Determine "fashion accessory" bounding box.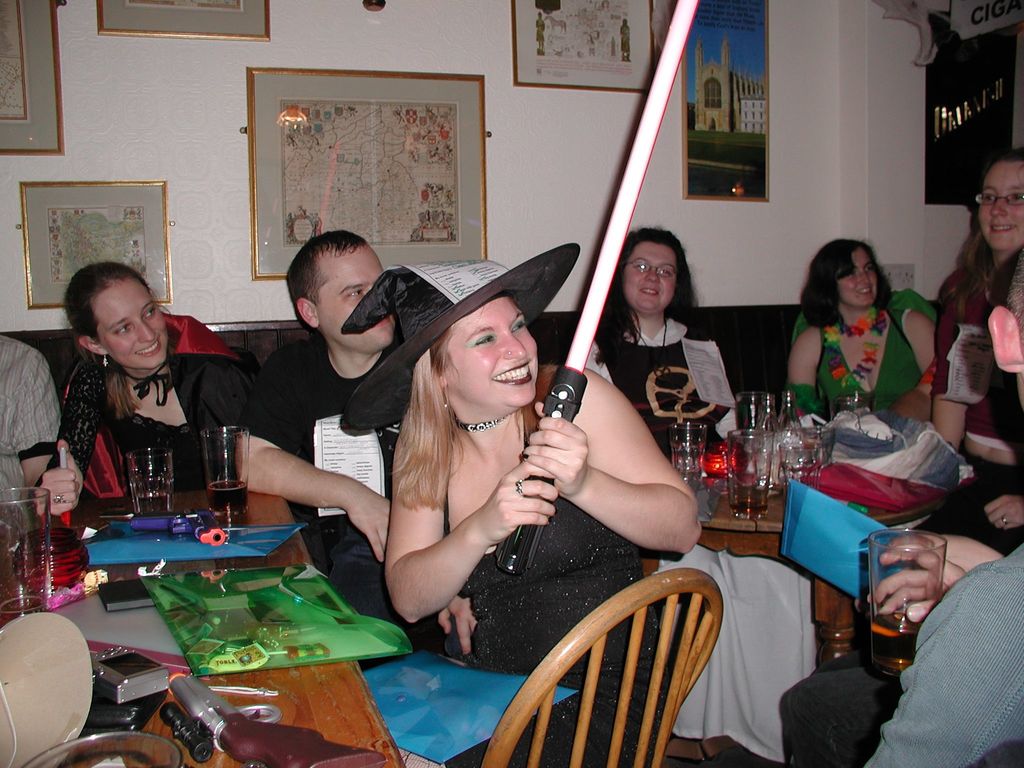
Determined: 819,310,905,392.
